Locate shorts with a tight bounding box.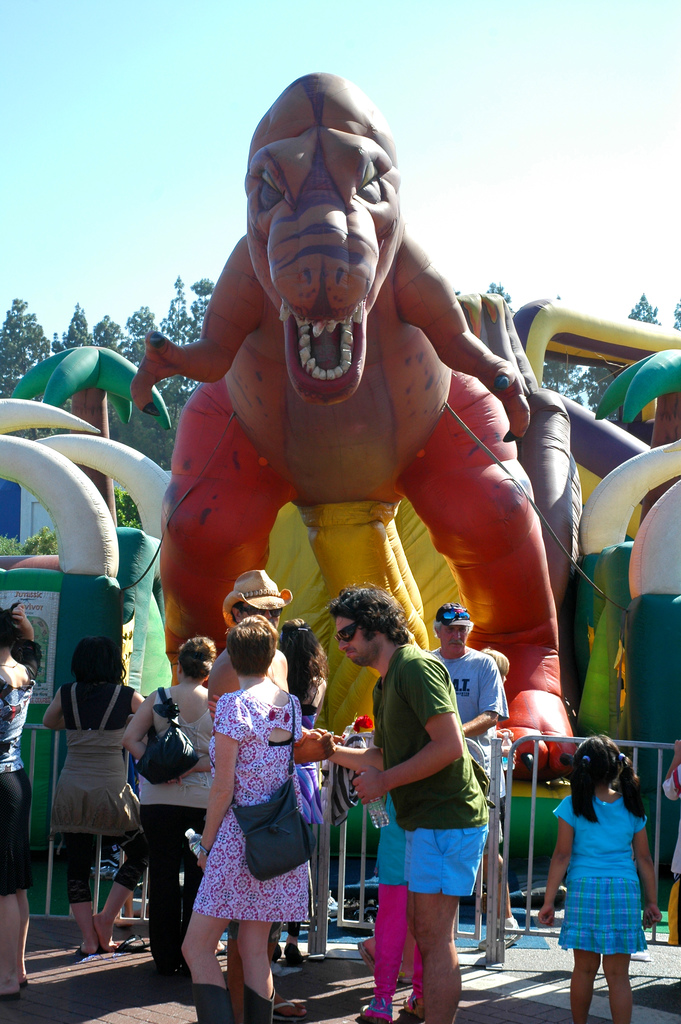
<box>411,826,490,889</box>.
